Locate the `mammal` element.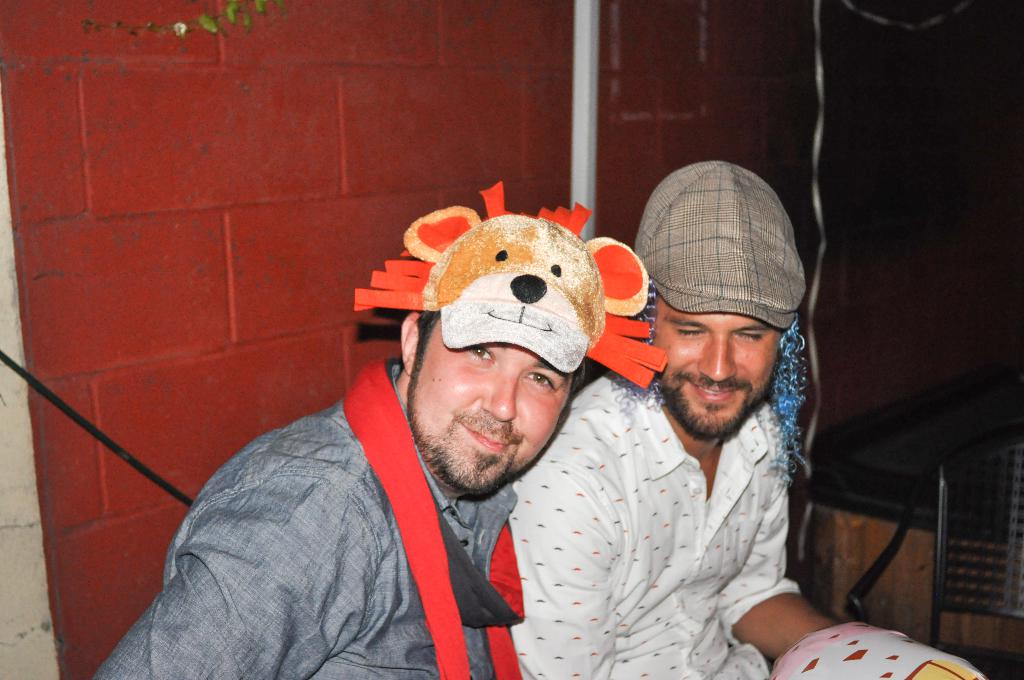
Element bbox: [left=111, top=236, right=680, bottom=672].
